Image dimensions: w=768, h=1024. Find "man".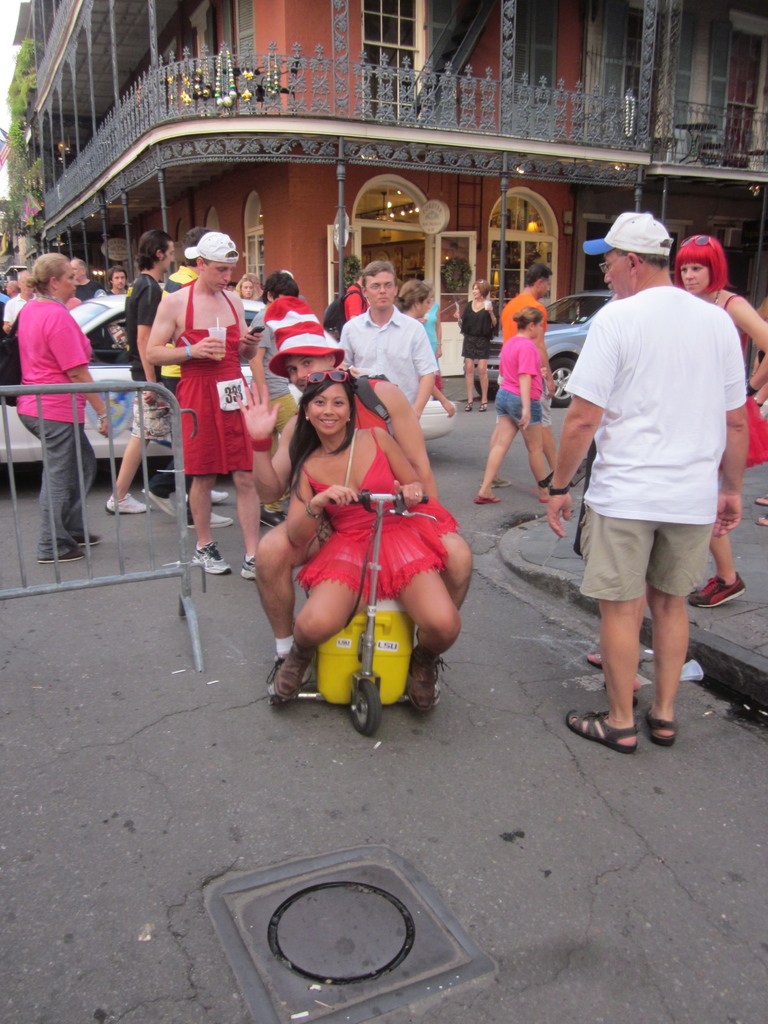
bbox=[69, 258, 102, 314].
